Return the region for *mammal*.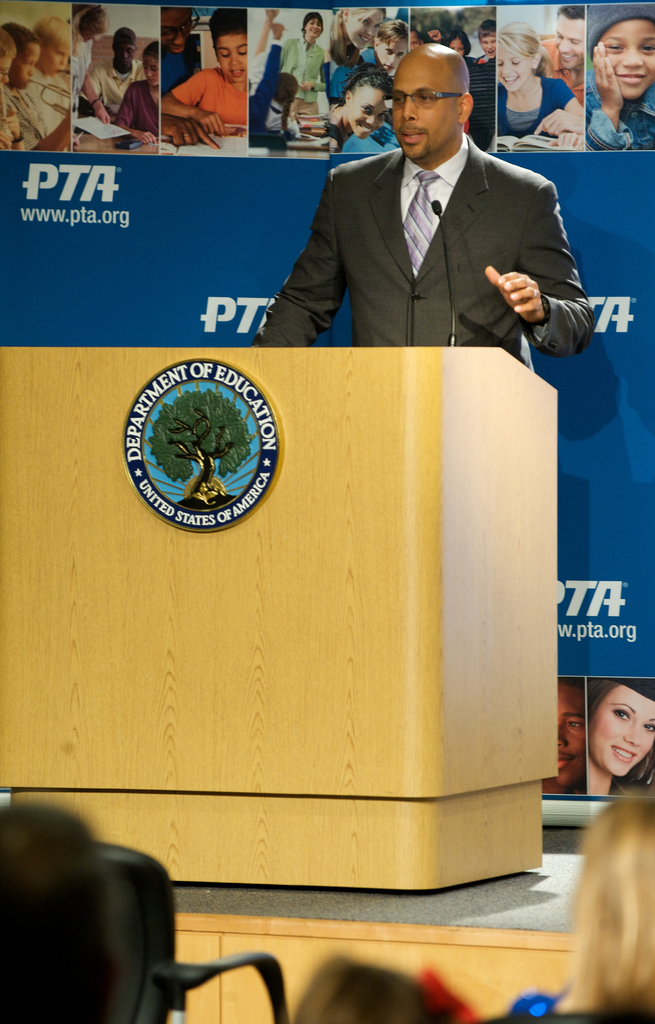
box=[588, 680, 654, 794].
